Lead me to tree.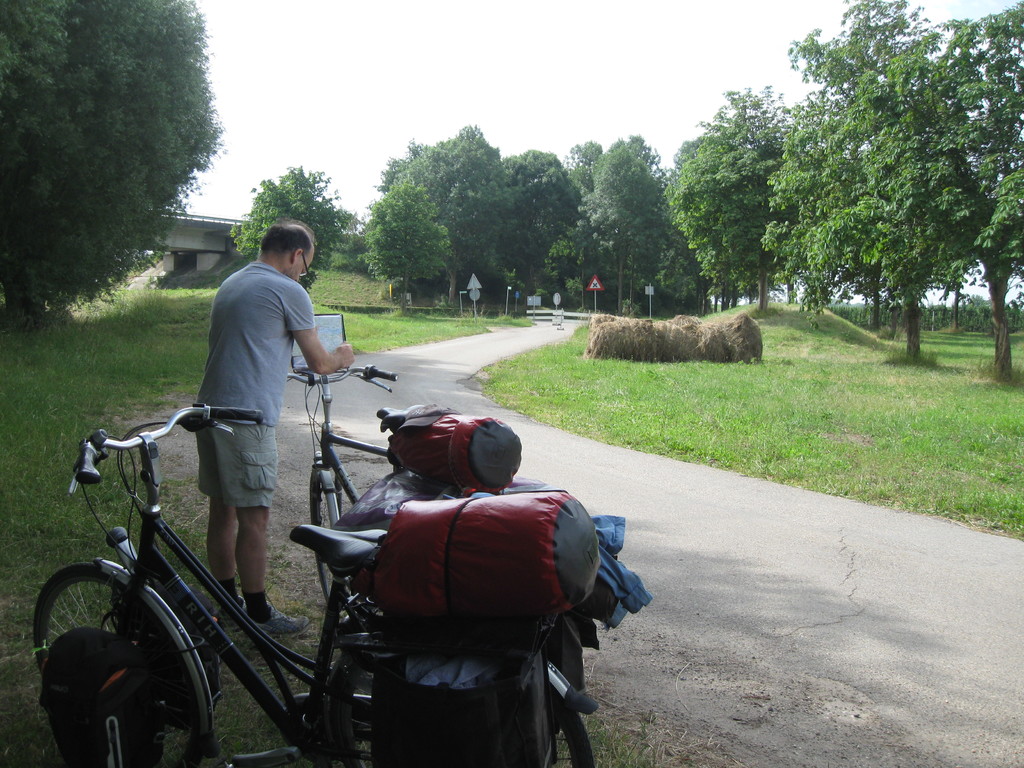
Lead to region(556, 135, 619, 309).
